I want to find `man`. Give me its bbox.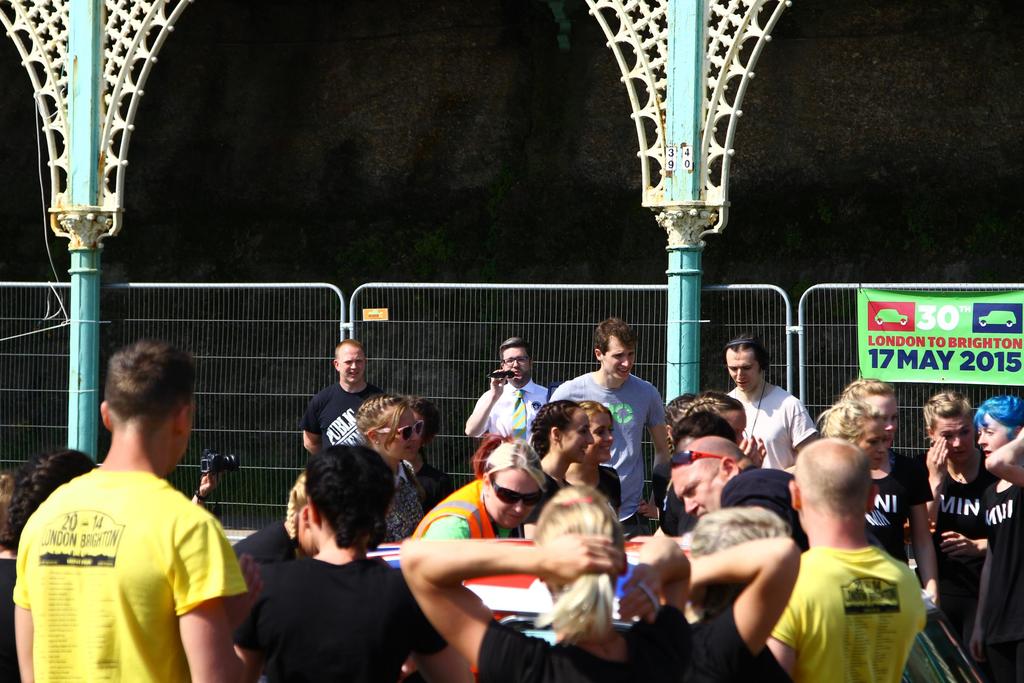
<region>298, 336, 386, 456</region>.
